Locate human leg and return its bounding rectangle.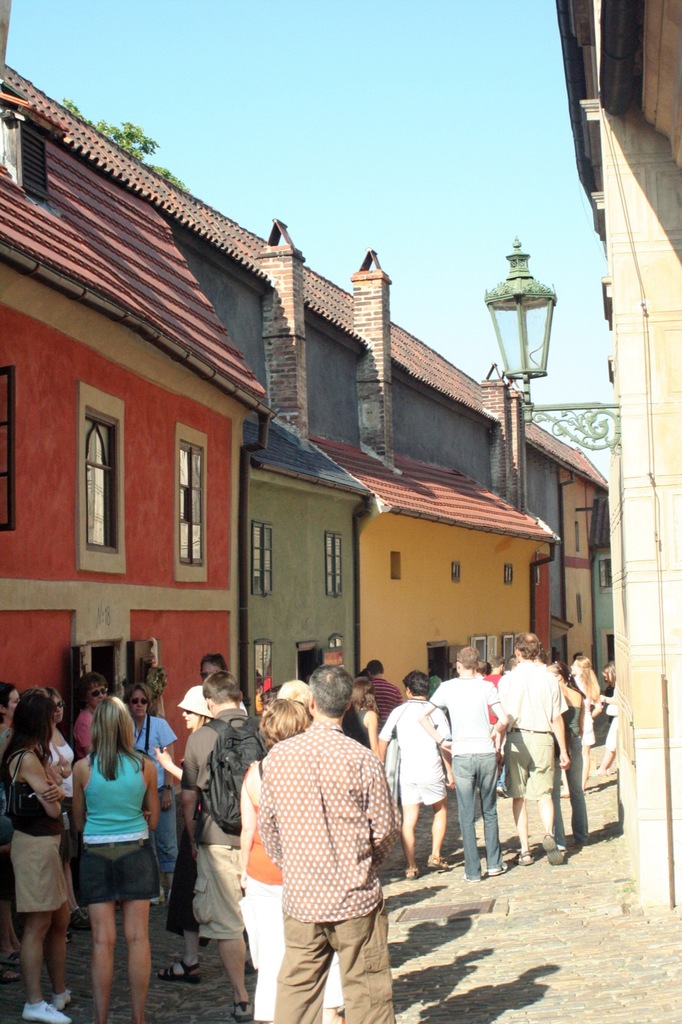
Rect(118, 901, 150, 1022).
